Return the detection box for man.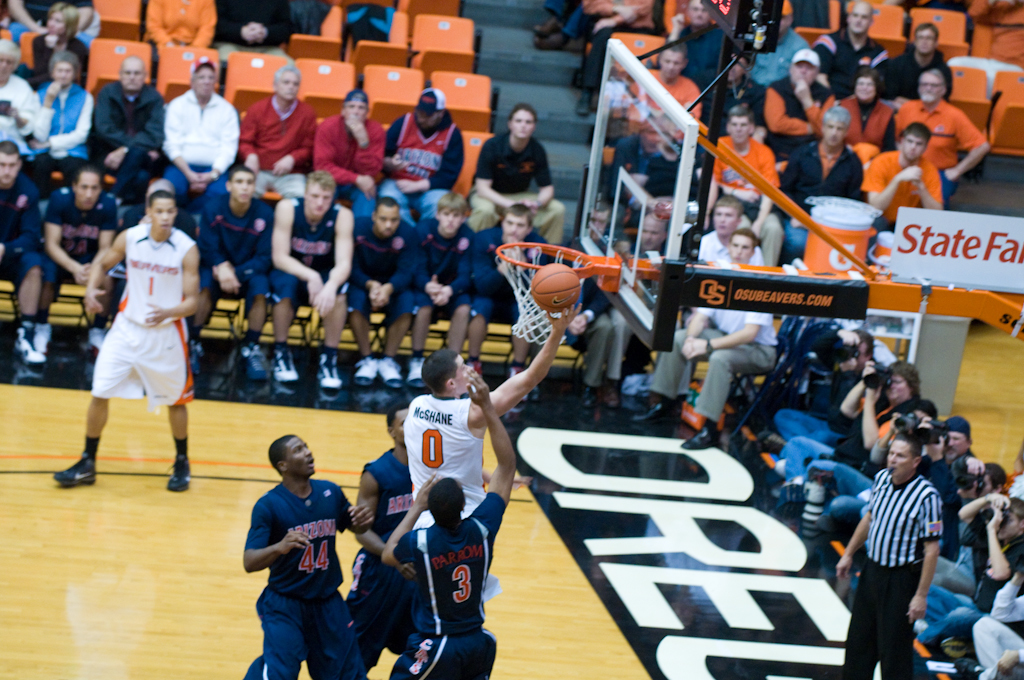
[878, 61, 999, 197].
